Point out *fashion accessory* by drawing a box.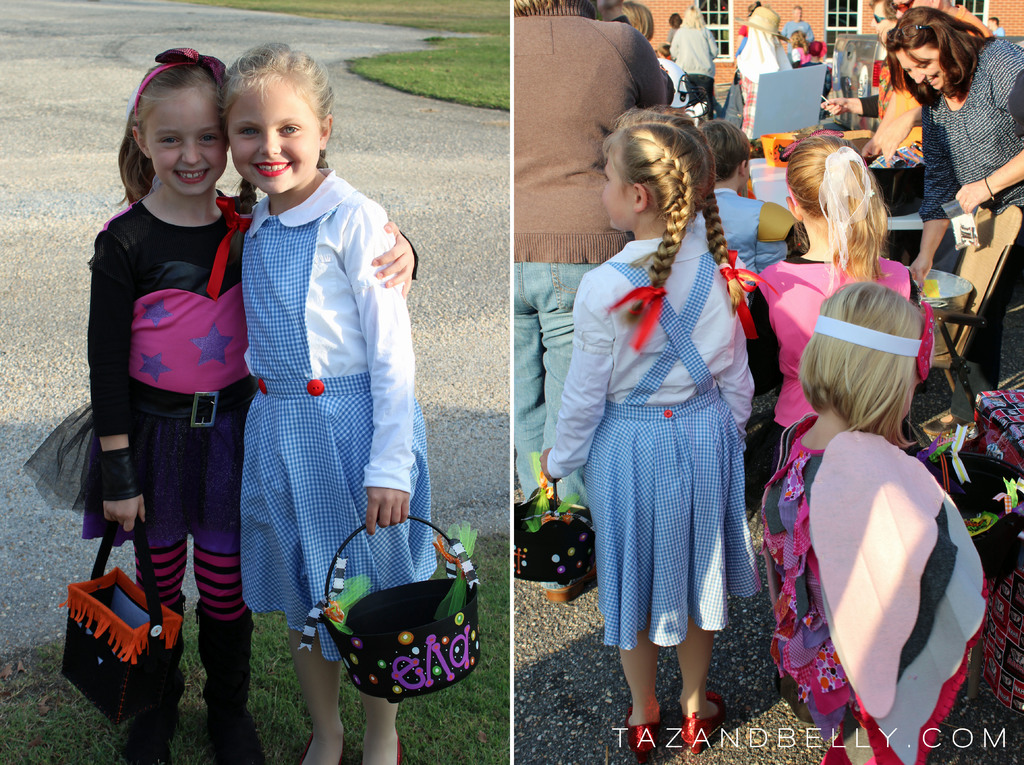
(left=207, top=195, right=253, bottom=300).
